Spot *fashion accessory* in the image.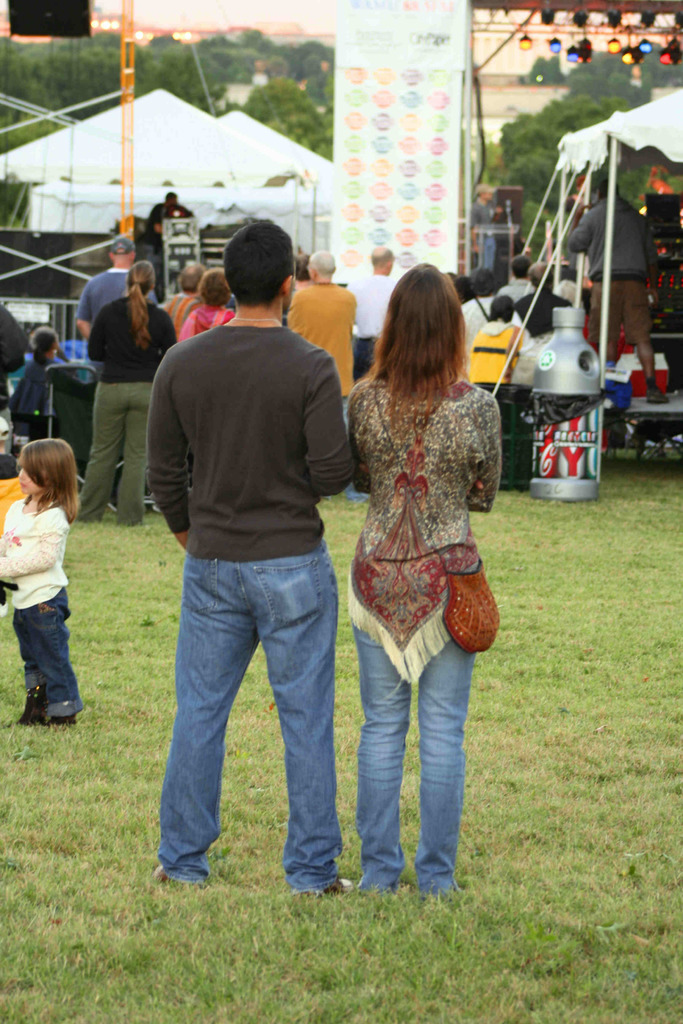
*fashion accessory* found at x1=645 y1=386 x2=670 y2=405.
